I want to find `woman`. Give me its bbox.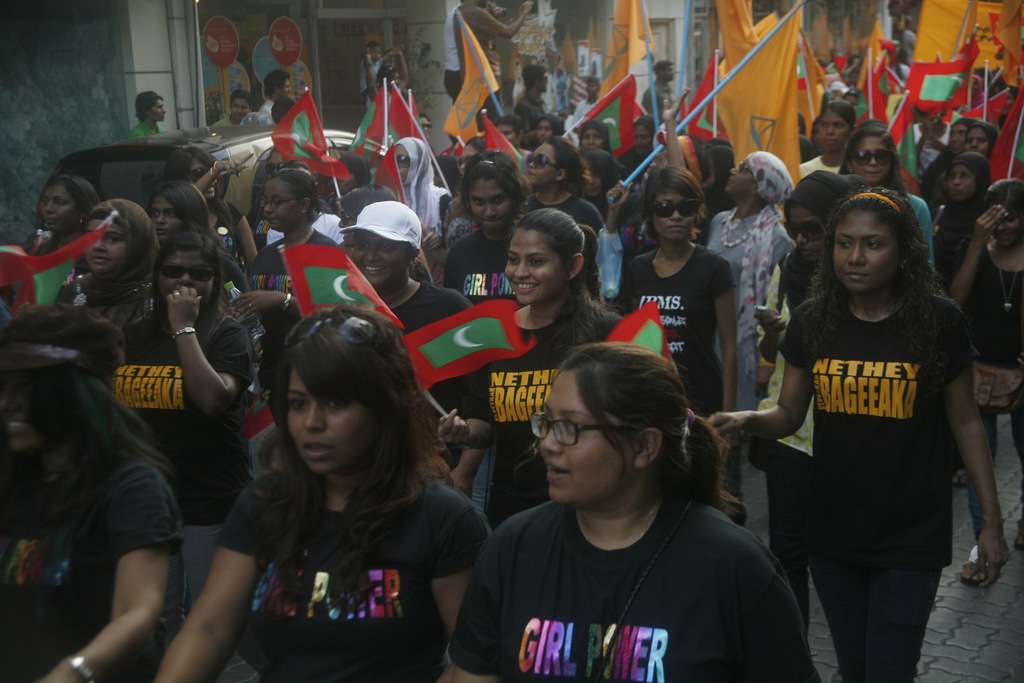
l=434, t=206, r=630, b=530.
